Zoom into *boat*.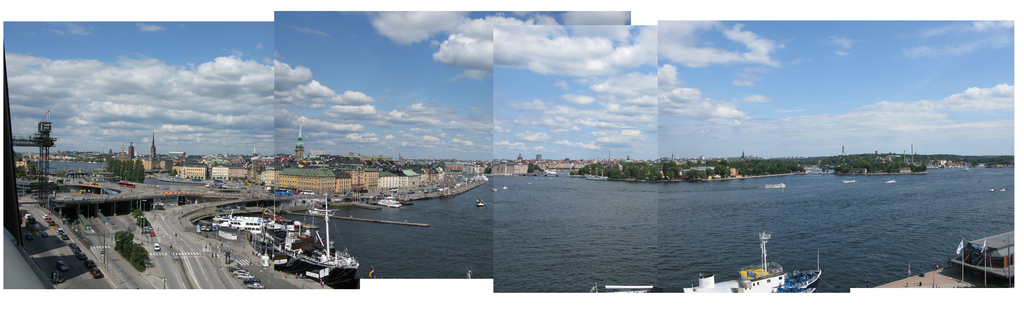
Zoom target: 490,185,500,195.
